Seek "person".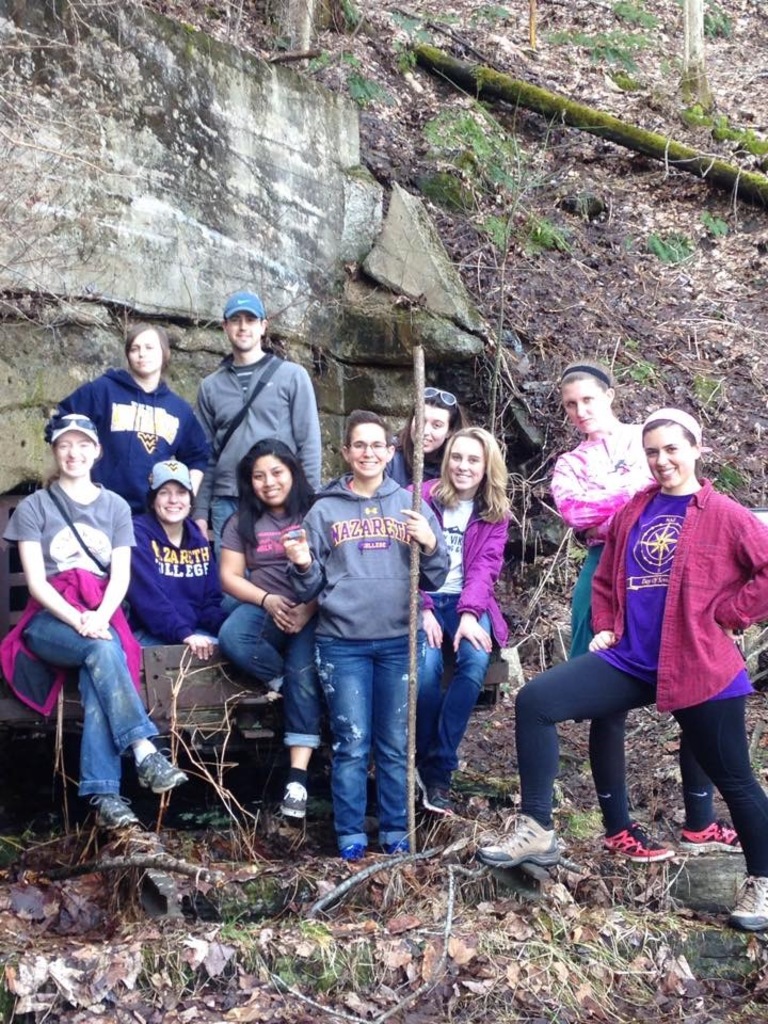
(left=20, top=386, right=160, bottom=846).
